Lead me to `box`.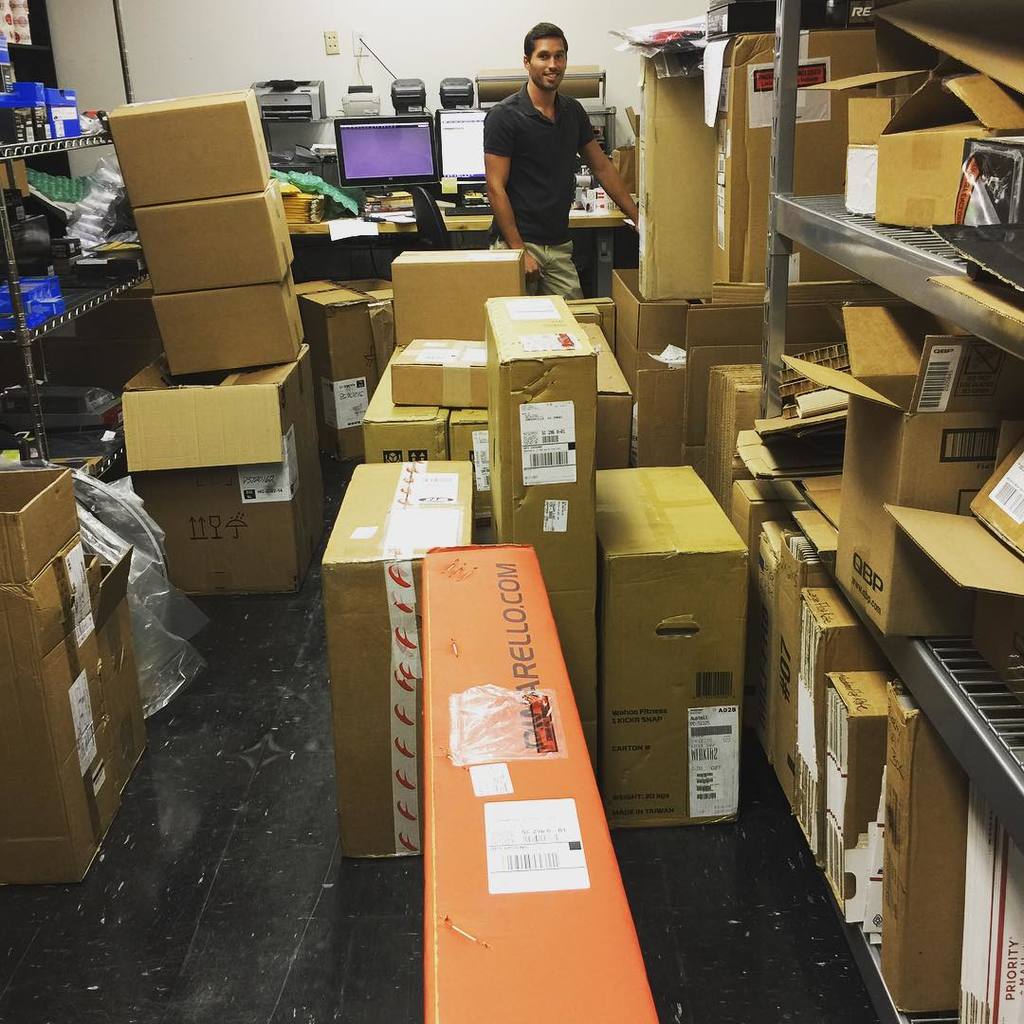
Lead to [711,25,903,297].
